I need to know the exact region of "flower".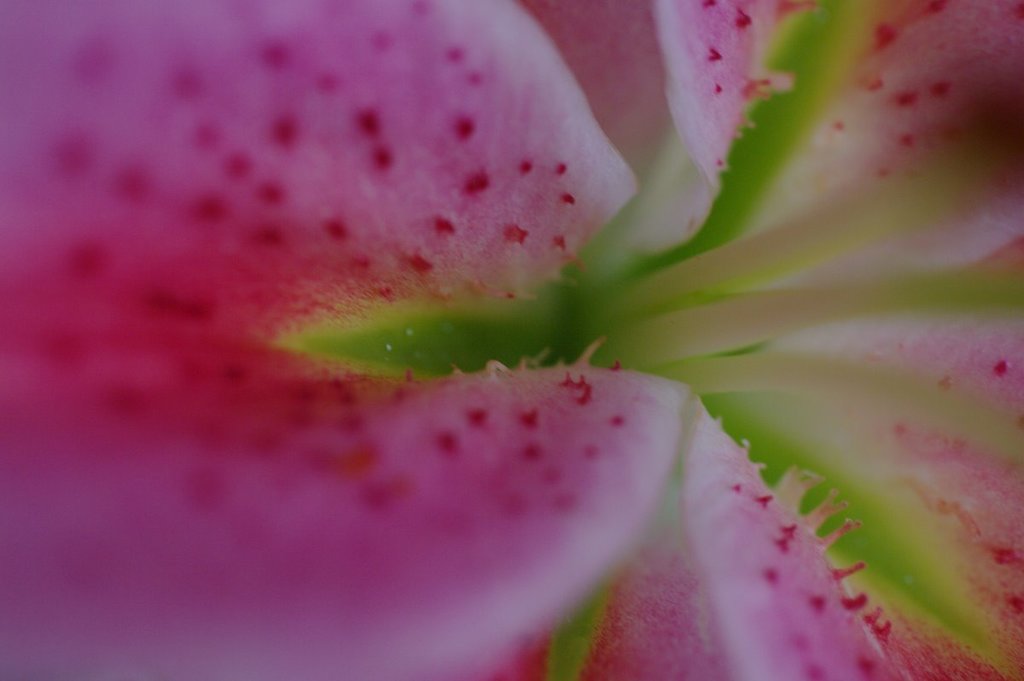
Region: <bbox>45, 0, 984, 668</bbox>.
